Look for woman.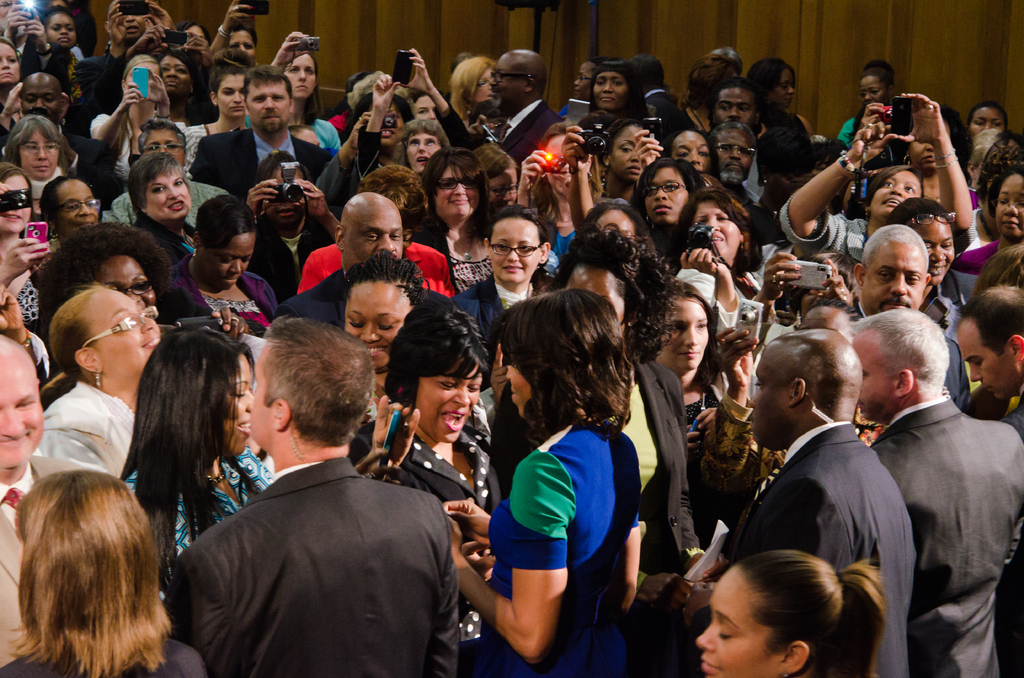
Found: x1=460 y1=285 x2=650 y2=677.
